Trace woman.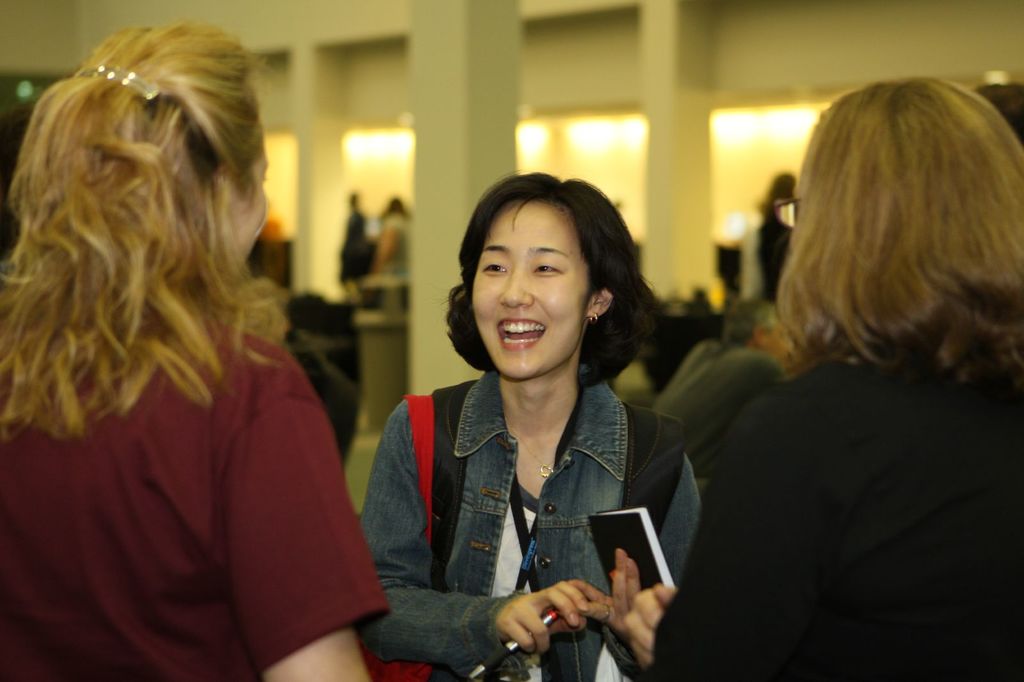
Traced to [0,19,399,681].
